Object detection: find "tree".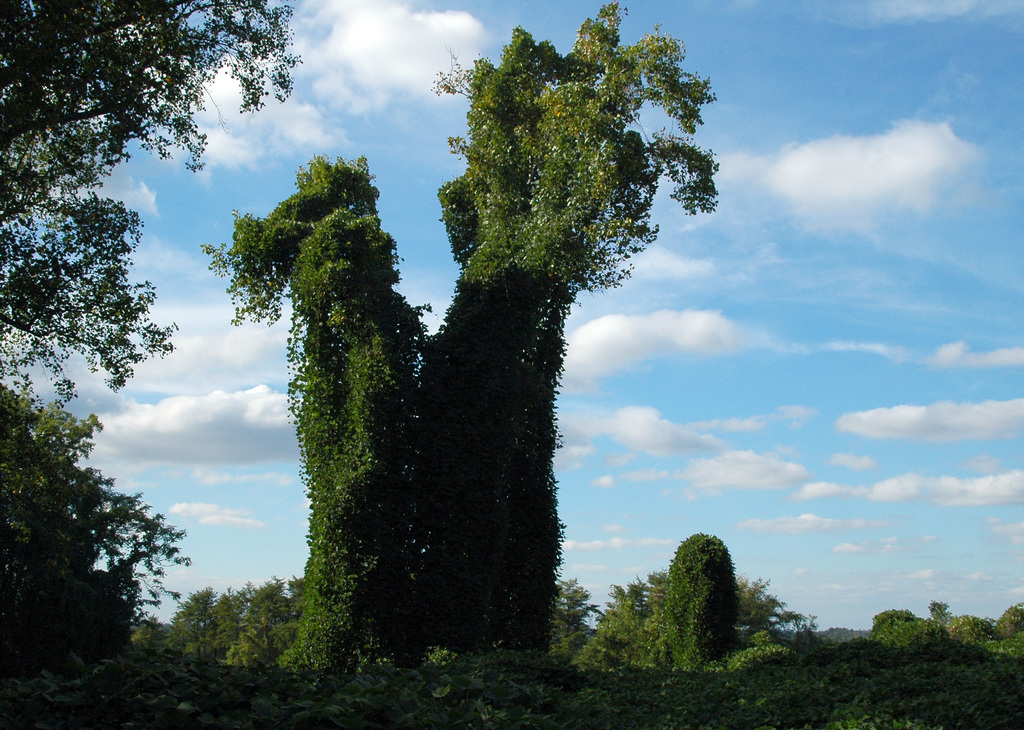
{"left": 528, "top": 627, "right": 1023, "bottom": 729}.
